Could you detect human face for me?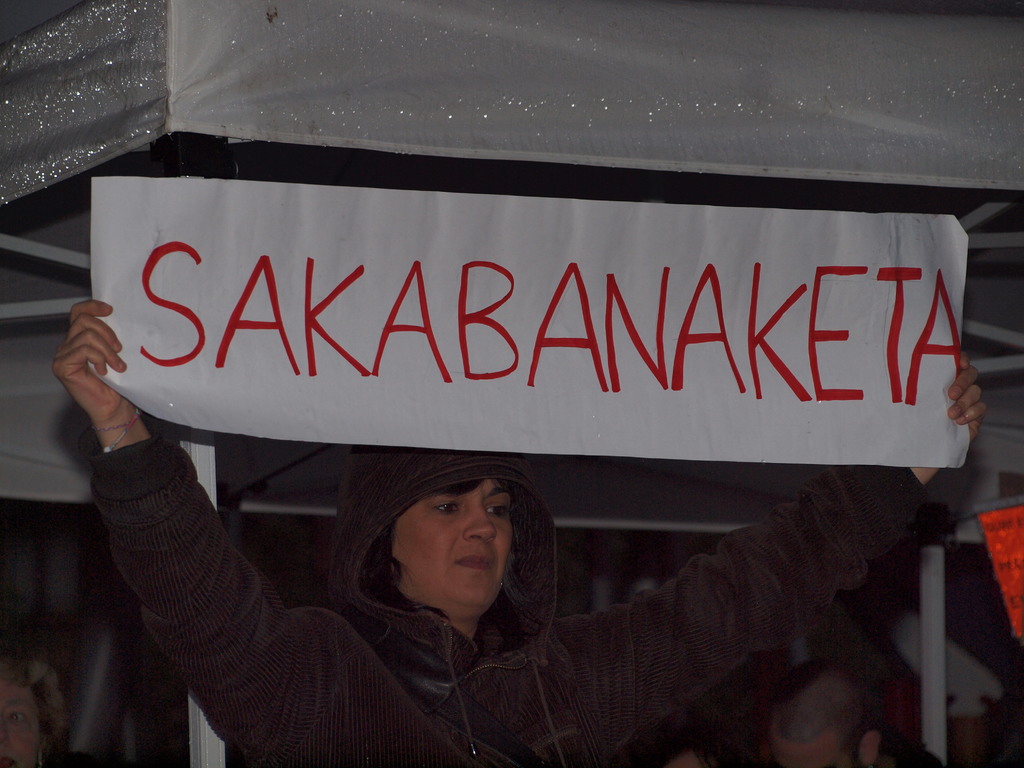
Detection result: select_region(380, 479, 515, 620).
